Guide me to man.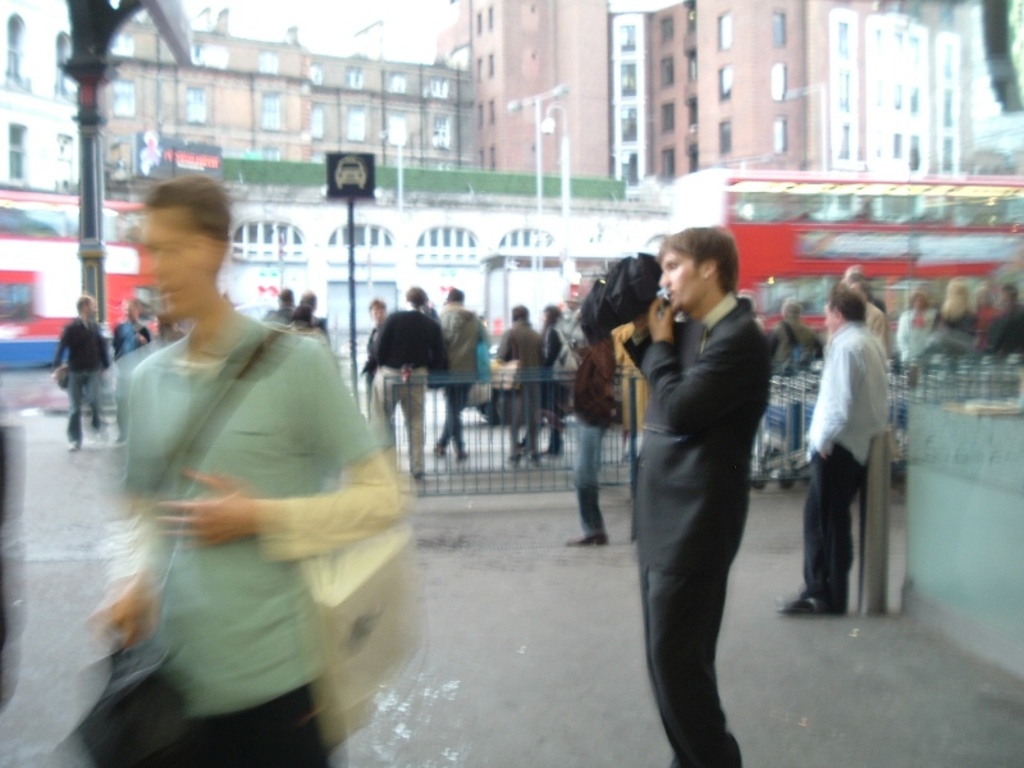
Guidance: [360,296,389,357].
